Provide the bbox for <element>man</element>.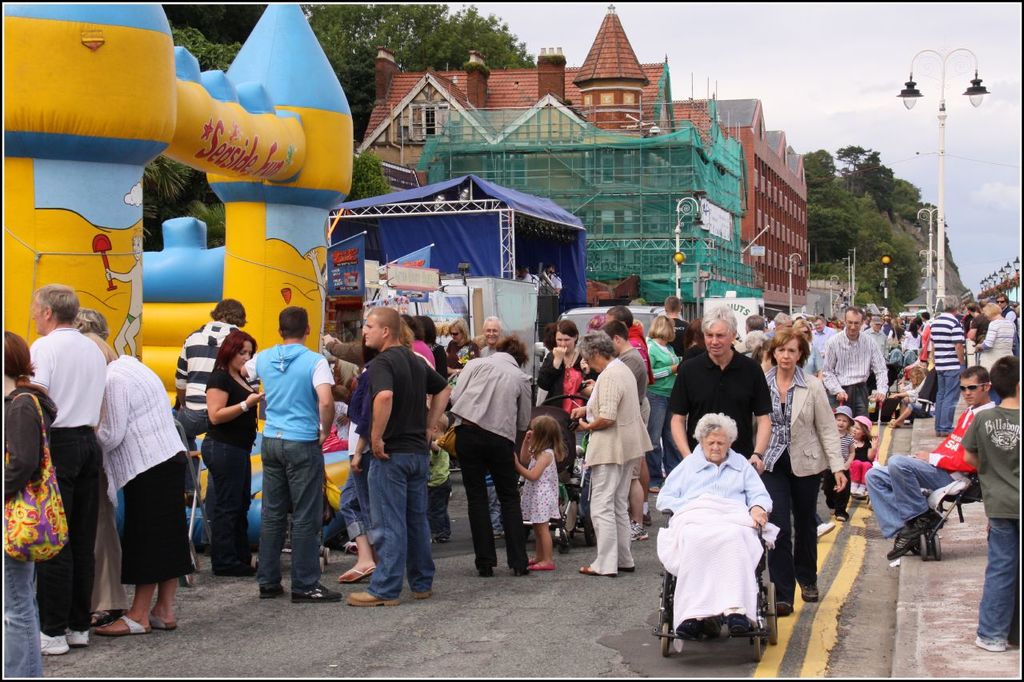
(x1=342, y1=305, x2=452, y2=608).
